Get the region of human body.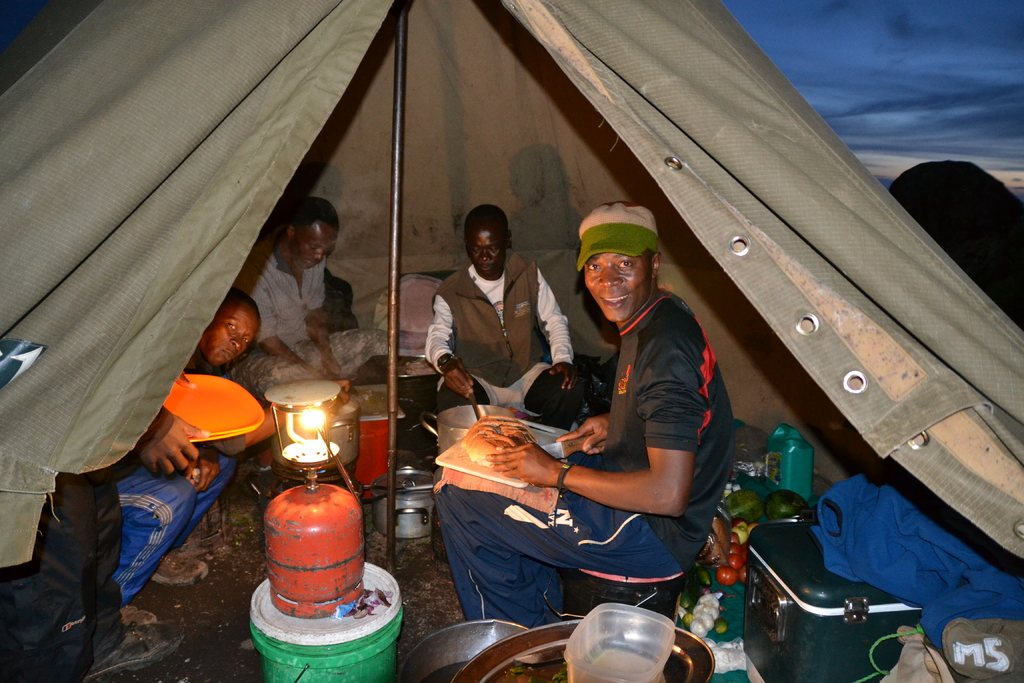
[120, 458, 230, 643].
